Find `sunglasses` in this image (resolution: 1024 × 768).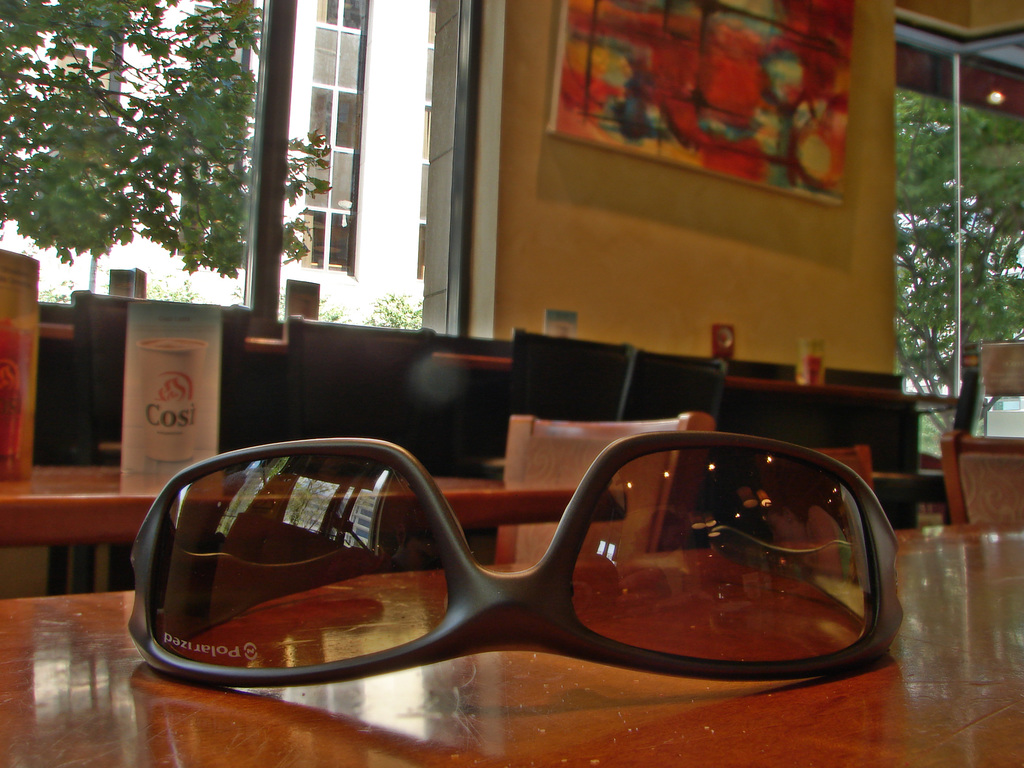
bbox=[128, 438, 903, 688].
